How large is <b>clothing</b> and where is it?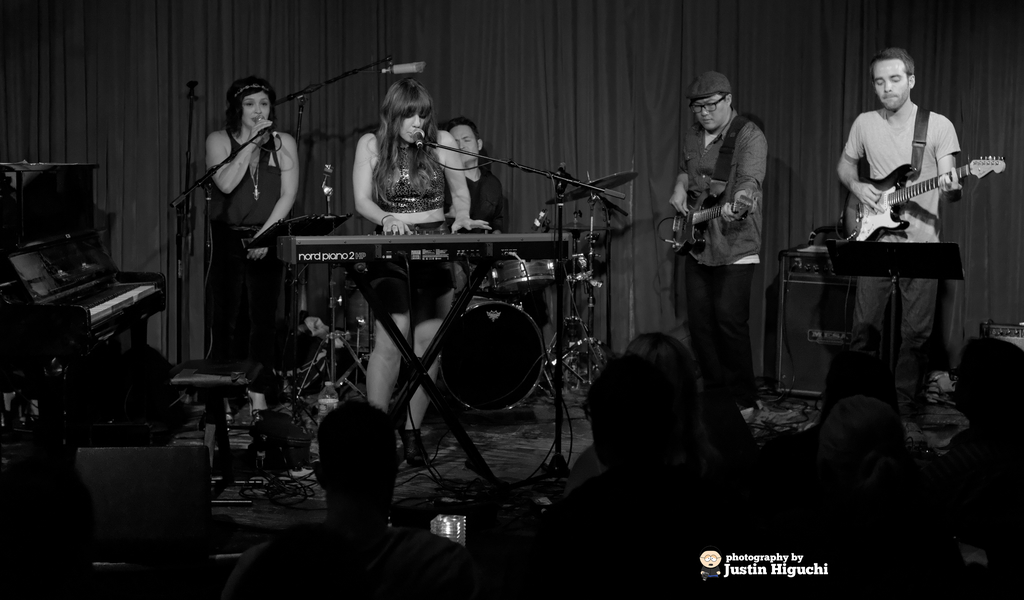
Bounding box: box=[230, 527, 499, 599].
